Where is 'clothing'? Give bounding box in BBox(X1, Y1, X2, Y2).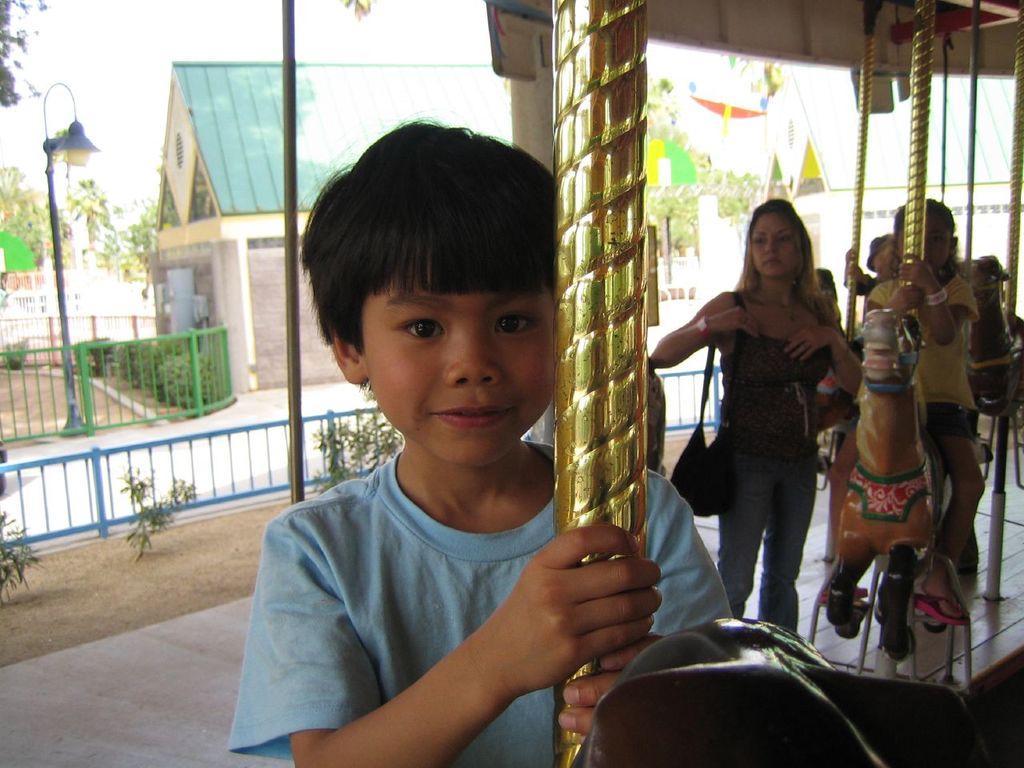
BBox(704, 290, 840, 636).
